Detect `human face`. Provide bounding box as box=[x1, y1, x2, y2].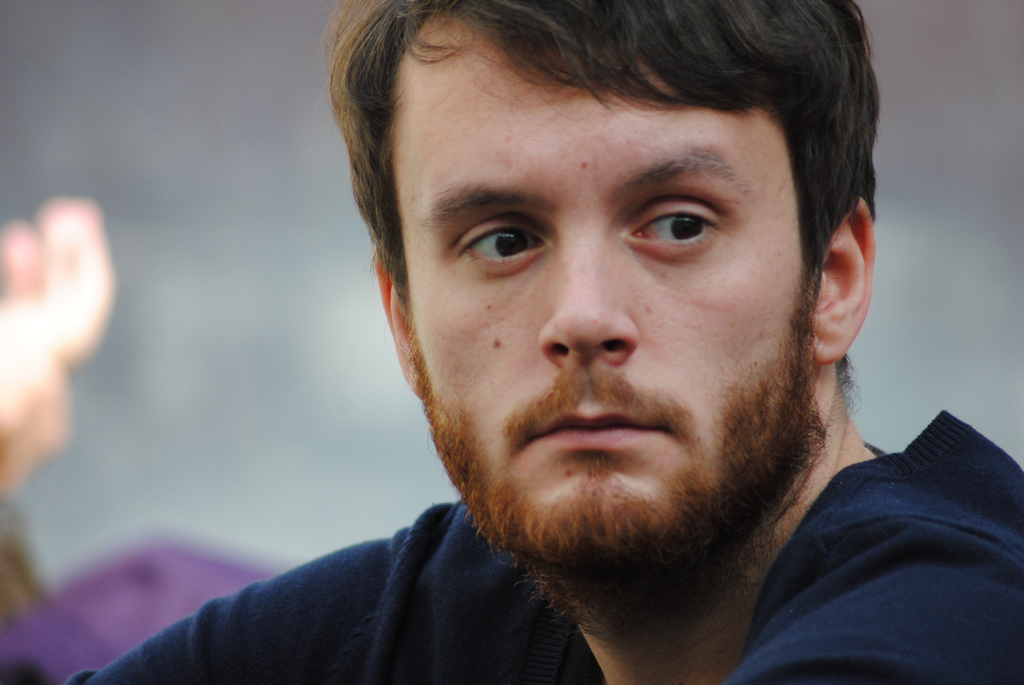
box=[365, 16, 838, 580].
